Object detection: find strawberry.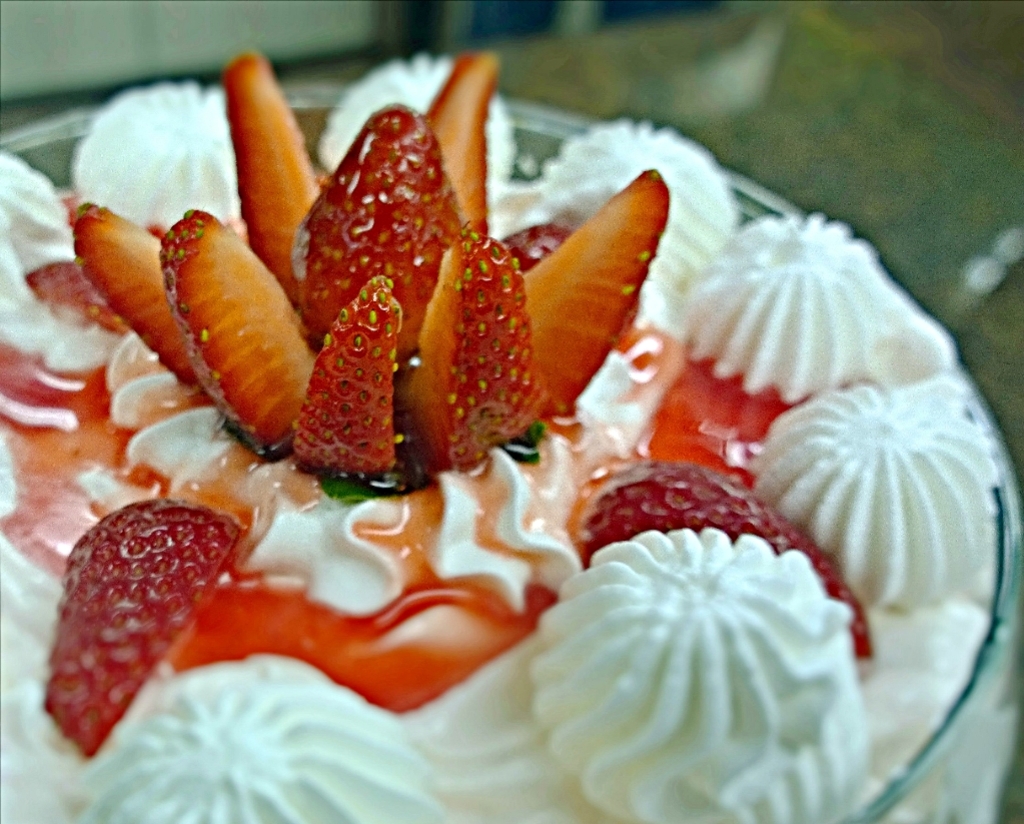
BBox(42, 507, 257, 763).
